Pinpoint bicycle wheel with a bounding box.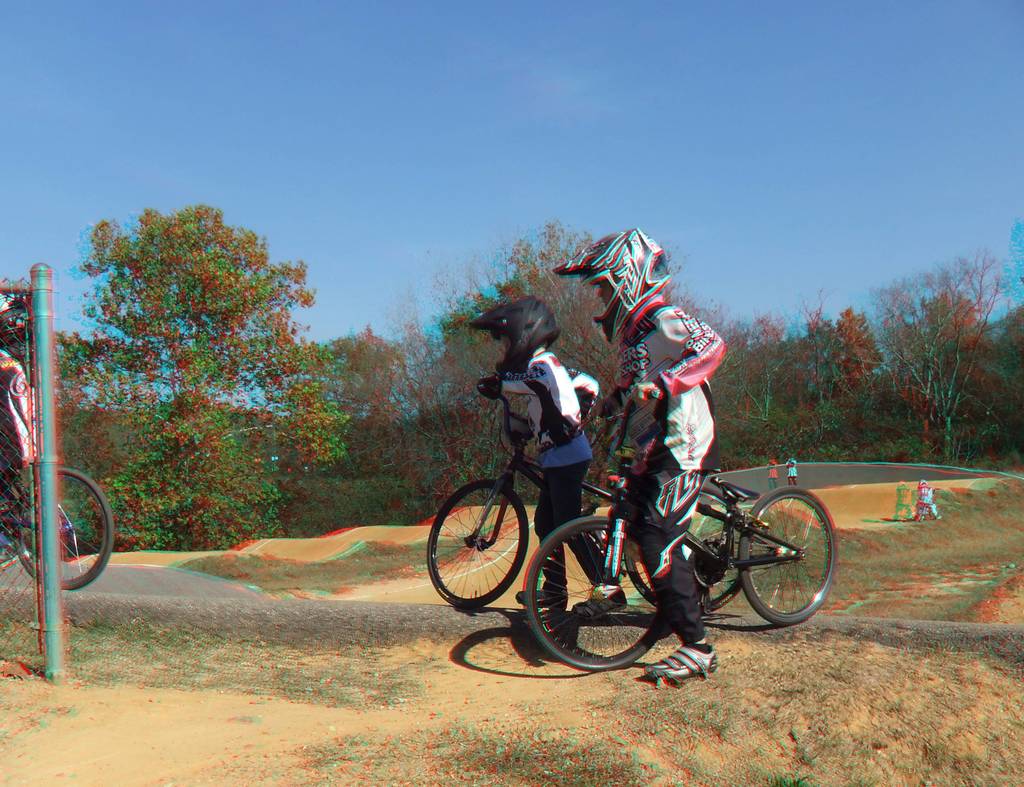
627/481/751/610.
